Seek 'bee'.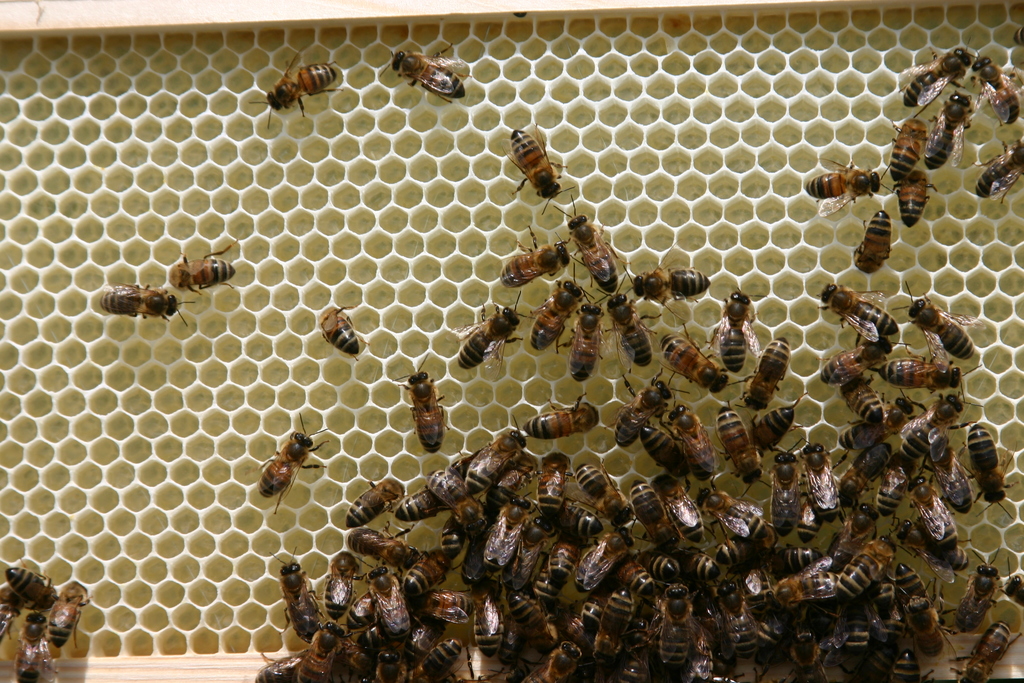
{"left": 634, "top": 430, "right": 693, "bottom": 503}.
